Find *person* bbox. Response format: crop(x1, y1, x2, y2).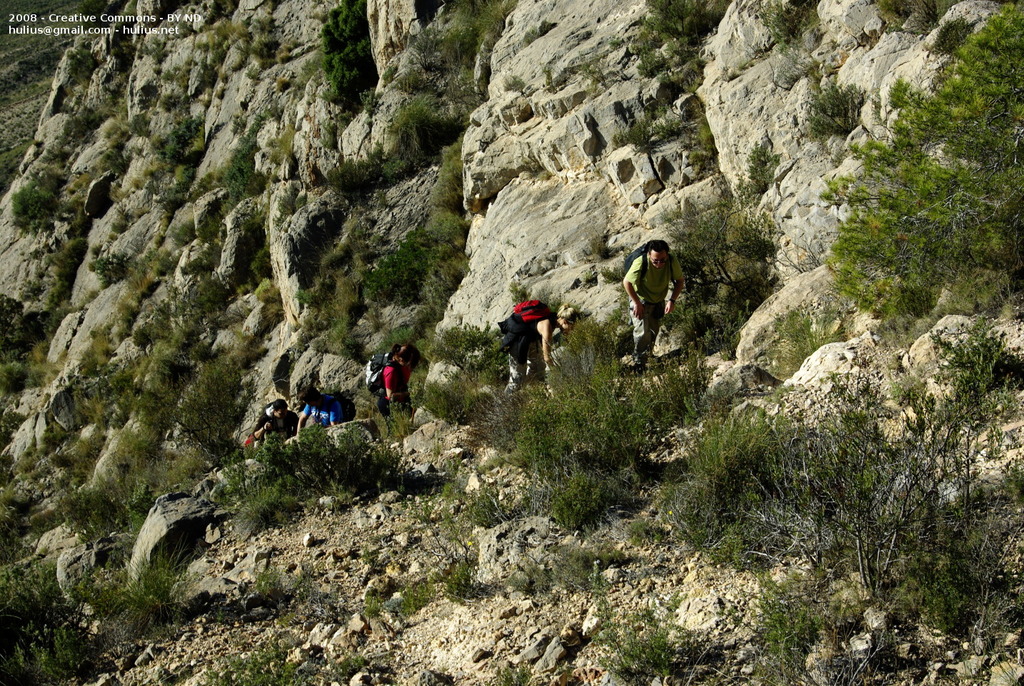
crop(504, 298, 584, 398).
